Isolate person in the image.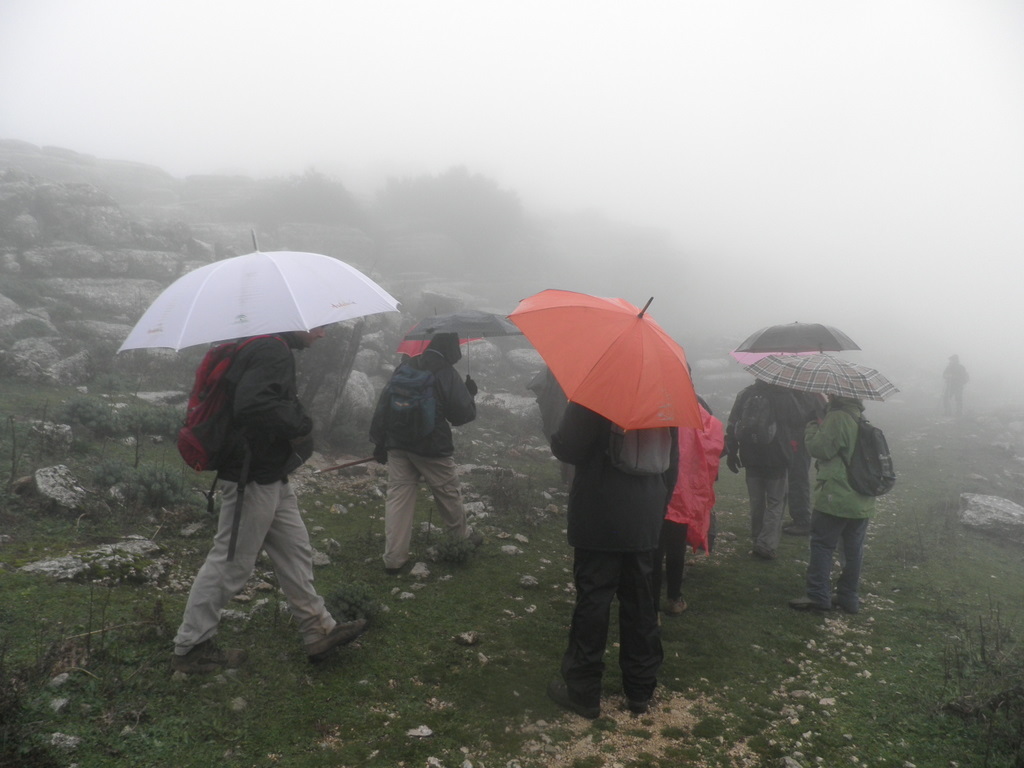
Isolated region: <region>945, 358, 972, 419</region>.
